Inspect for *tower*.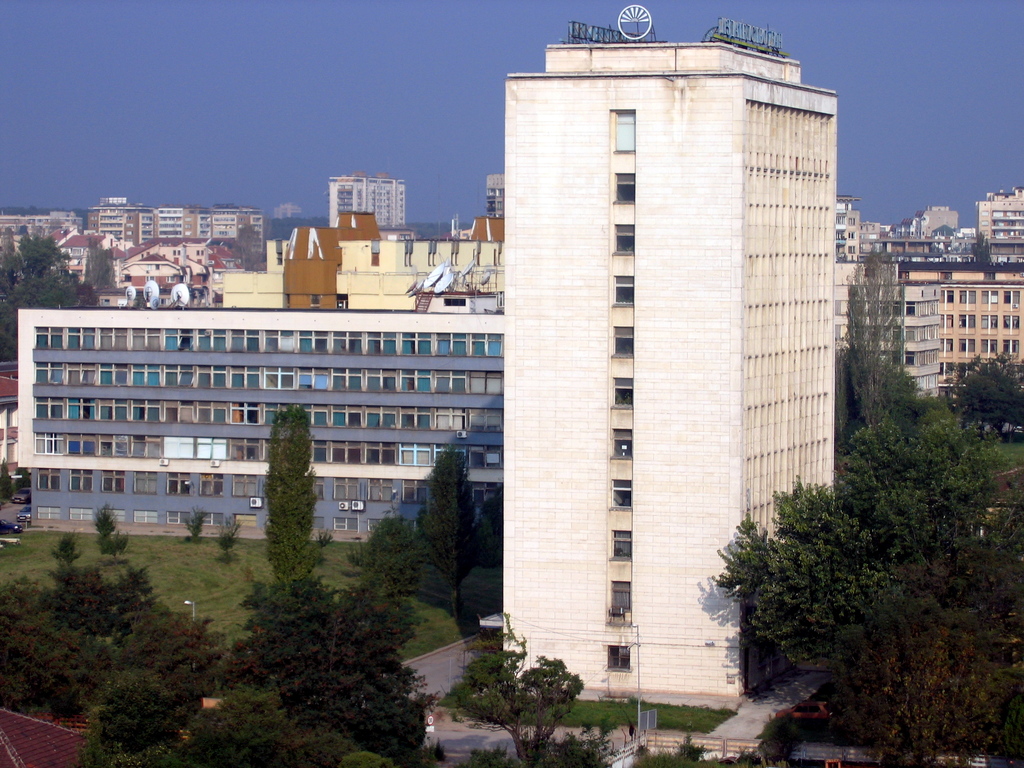
Inspection: bbox(93, 204, 152, 253).
